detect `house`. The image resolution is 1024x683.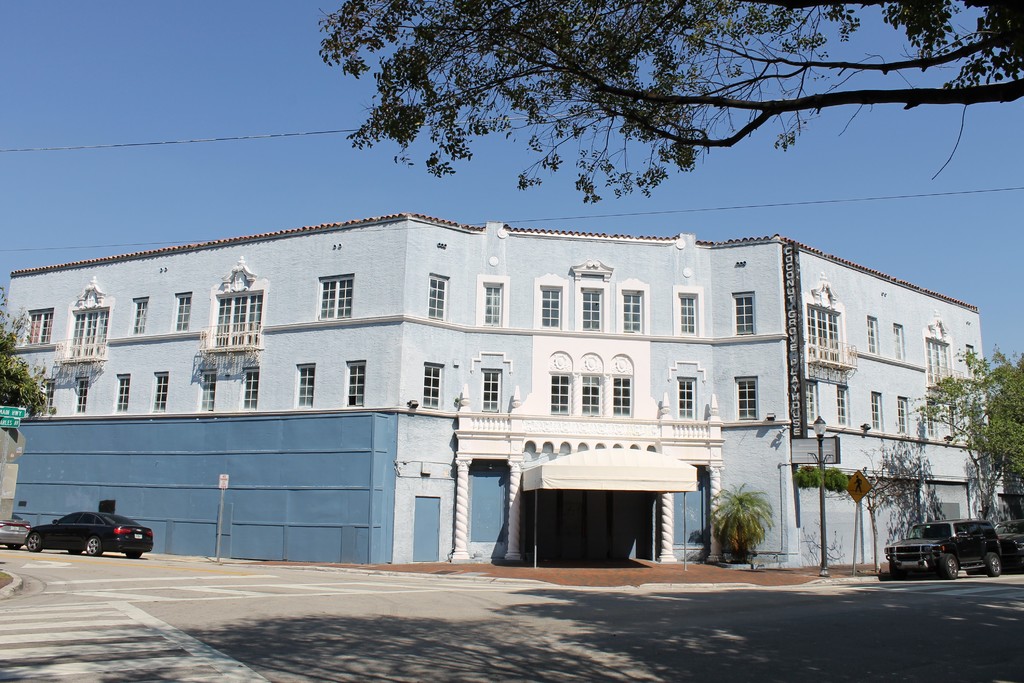
select_region(4, 214, 1023, 562).
